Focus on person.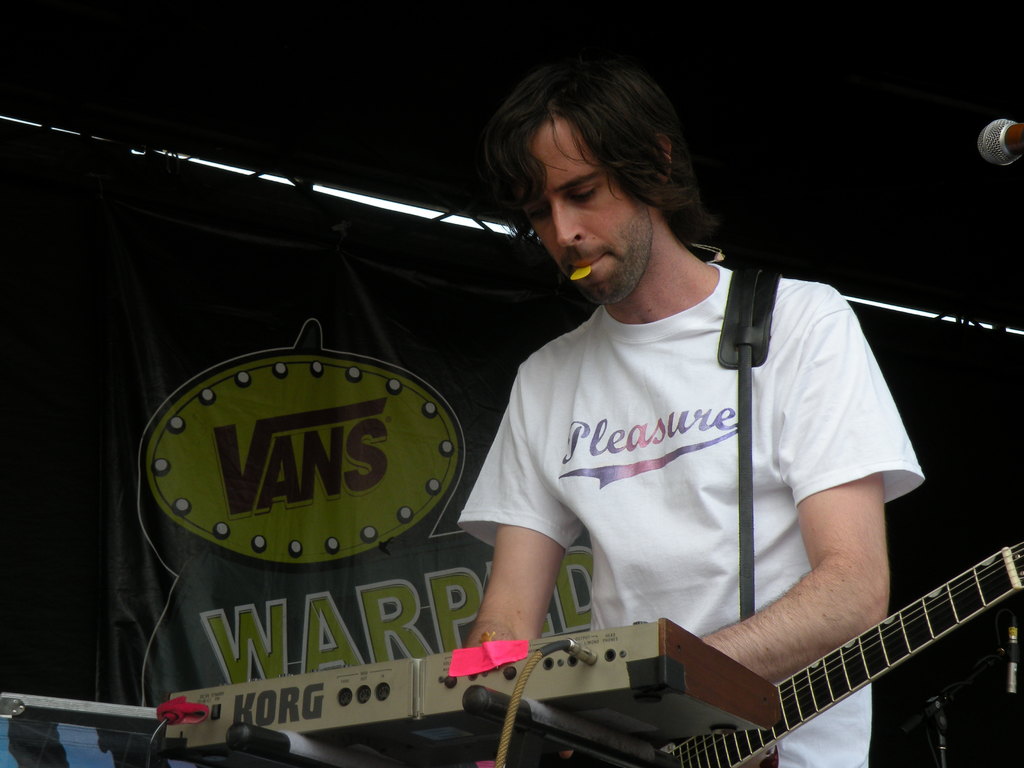
Focused at [left=456, top=59, right=925, bottom=767].
